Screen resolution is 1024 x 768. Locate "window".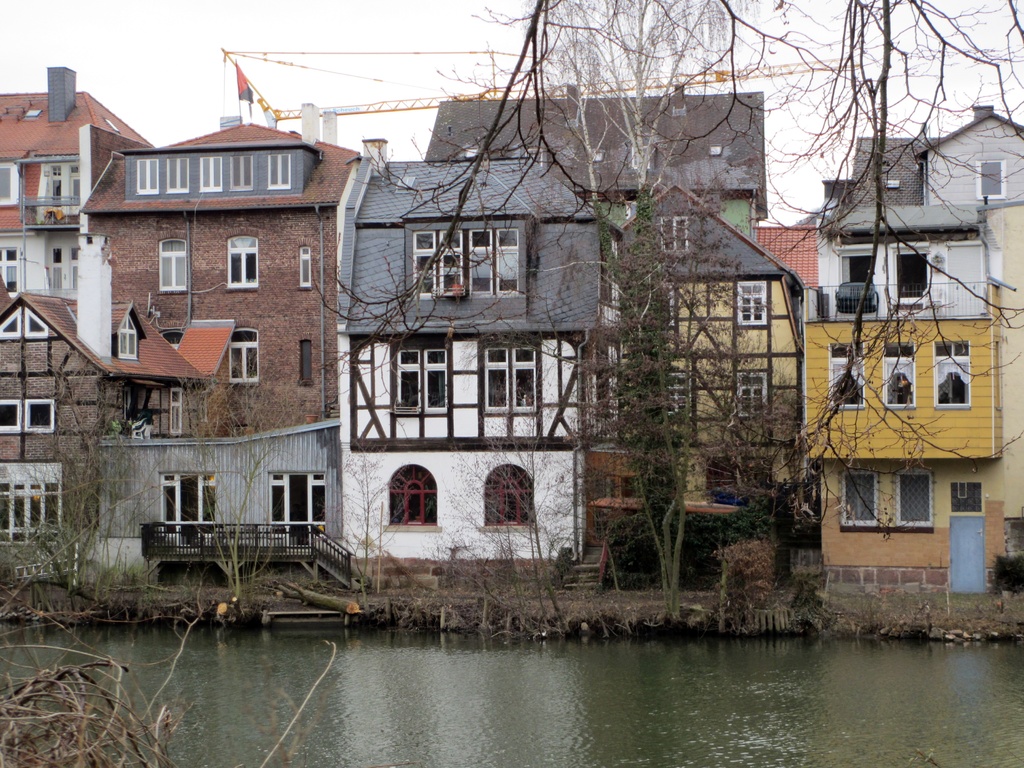
{"left": 479, "top": 462, "right": 531, "bottom": 532}.
